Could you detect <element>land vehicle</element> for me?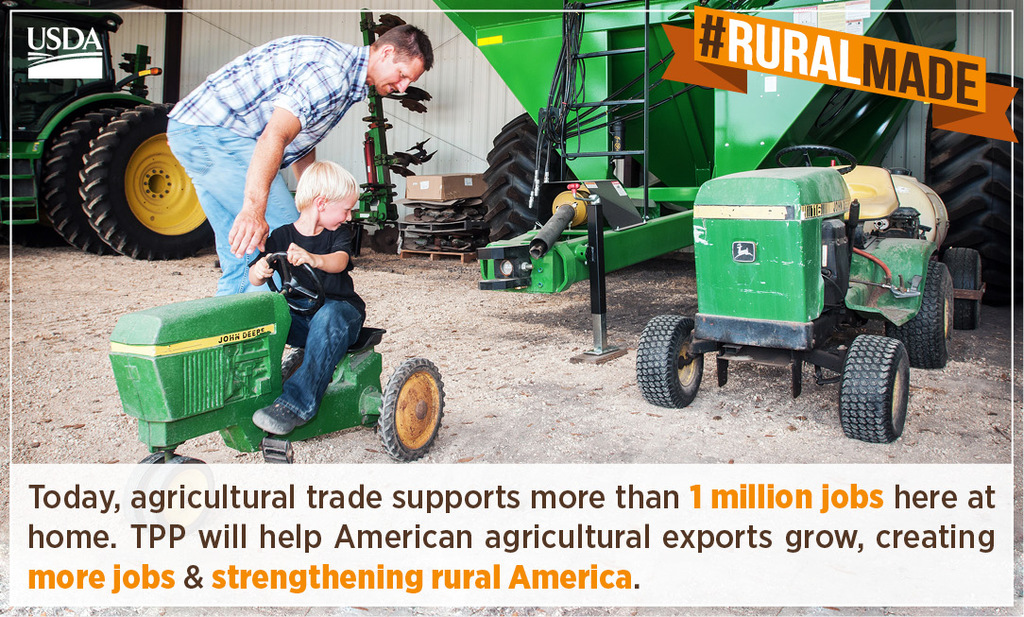
Detection result: [645,135,958,442].
